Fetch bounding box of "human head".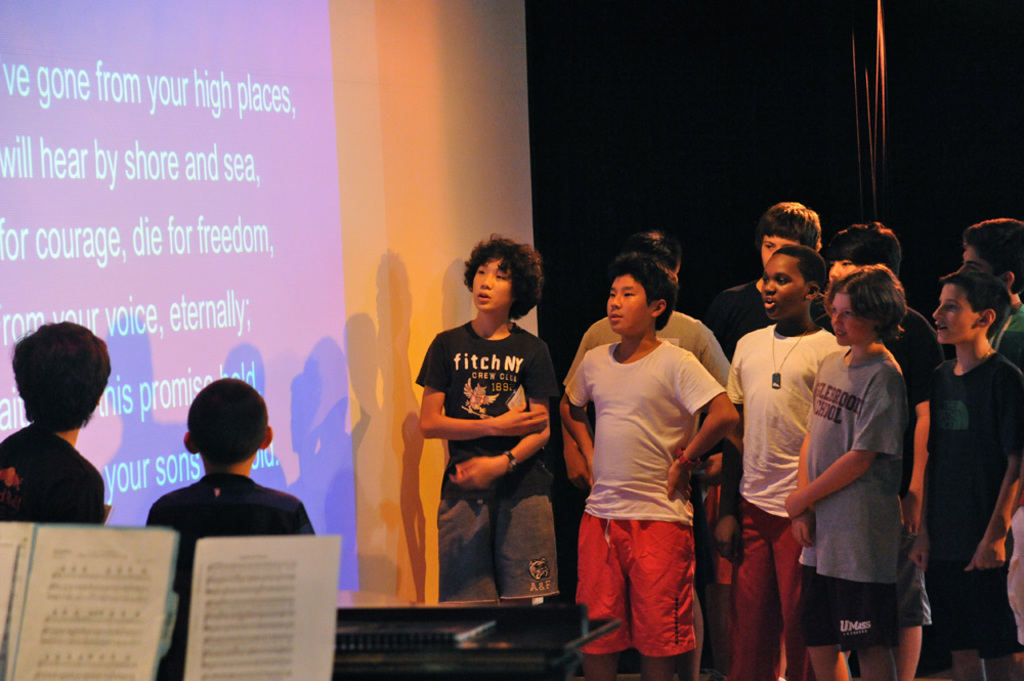
Bbox: 604, 257, 671, 337.
